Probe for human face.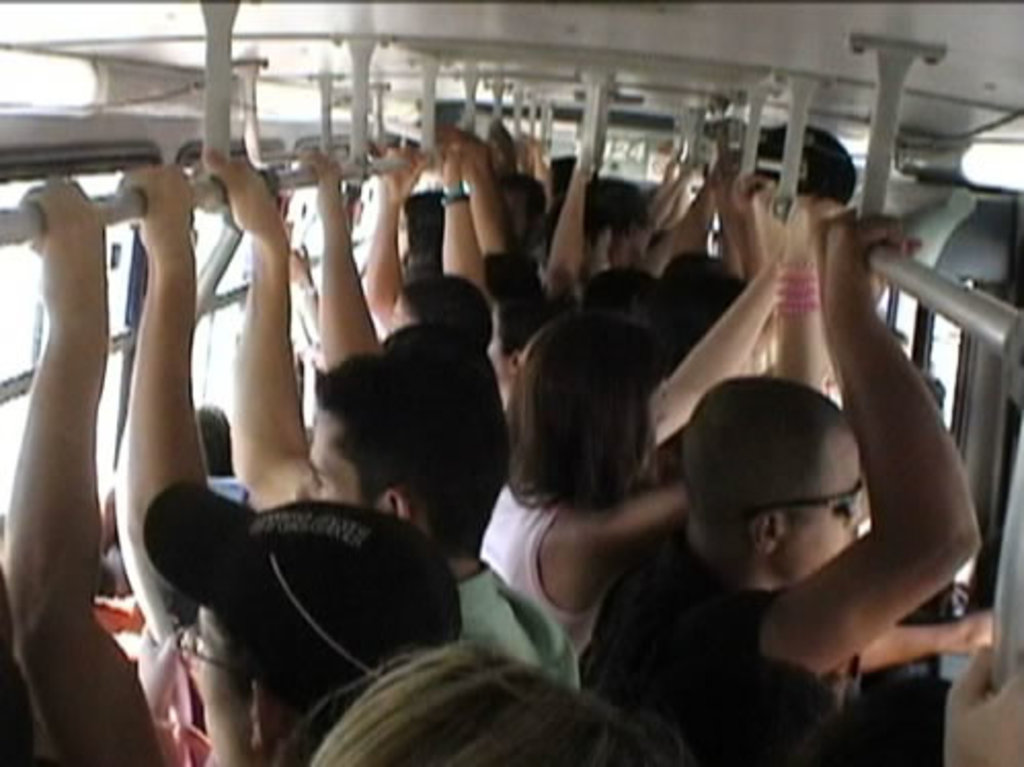
Probe result: <region>786, 441, 880, 578</region>.
